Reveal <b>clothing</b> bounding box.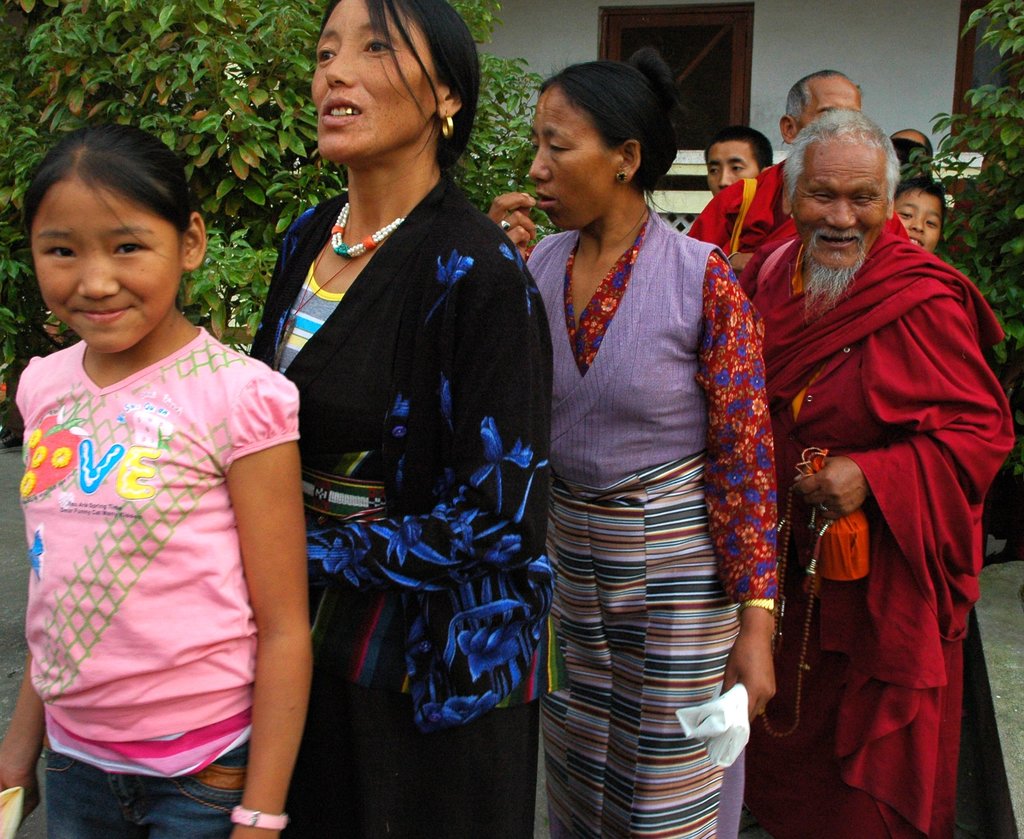
Revealed: <bbox>18, 283, 287, 799</bbox>.
